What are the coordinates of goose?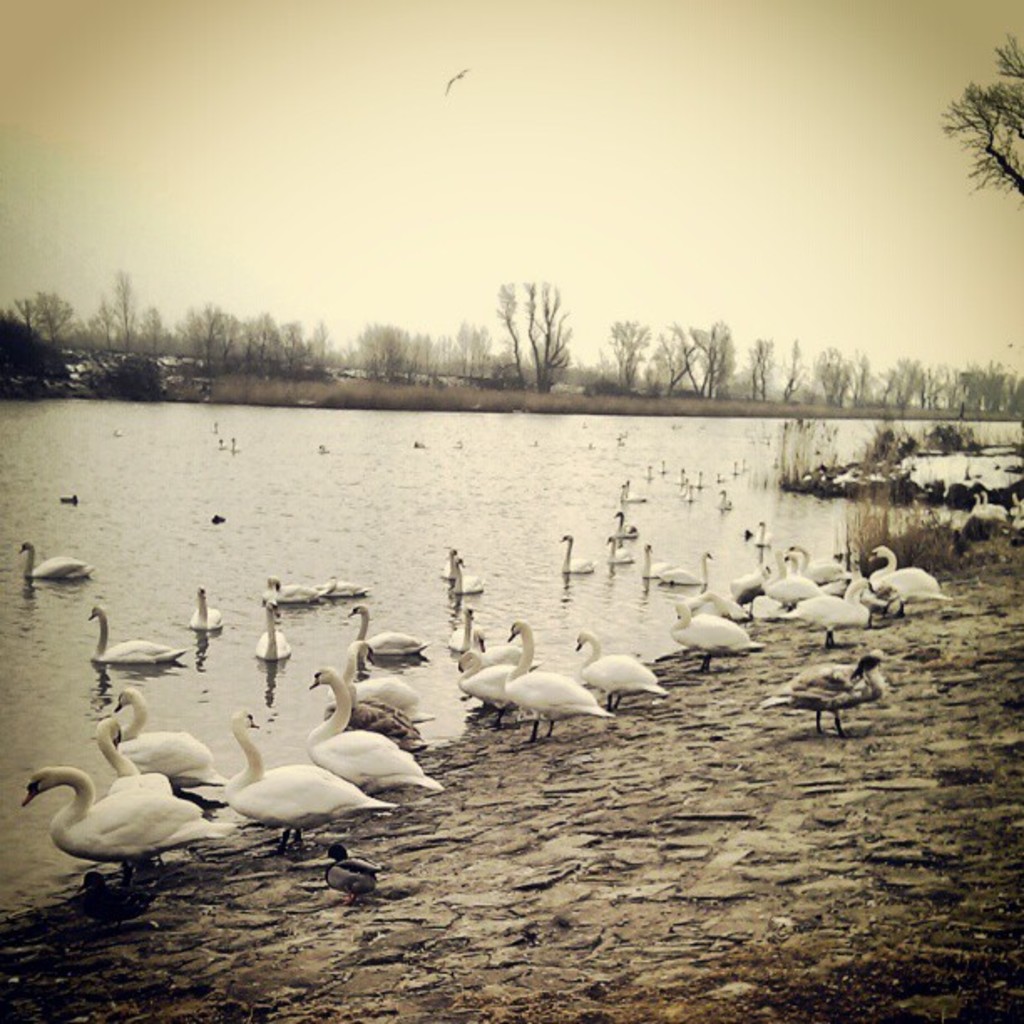
Rect(671, 596, 746, 659).
